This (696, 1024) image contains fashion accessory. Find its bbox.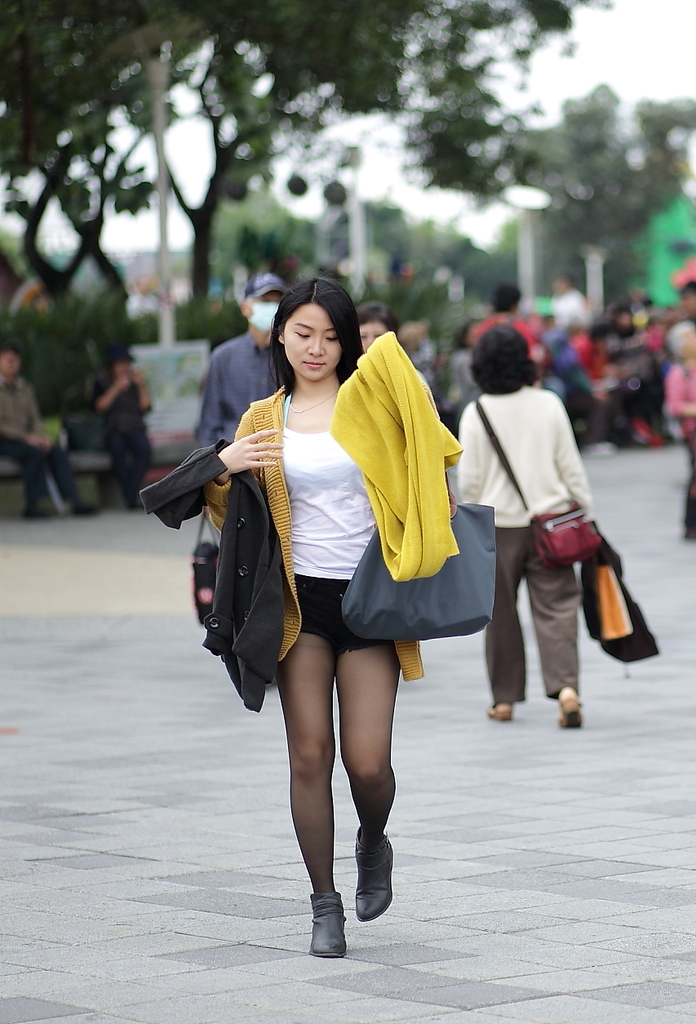
(x1=487, y1=710, x2=513, y2=724).
